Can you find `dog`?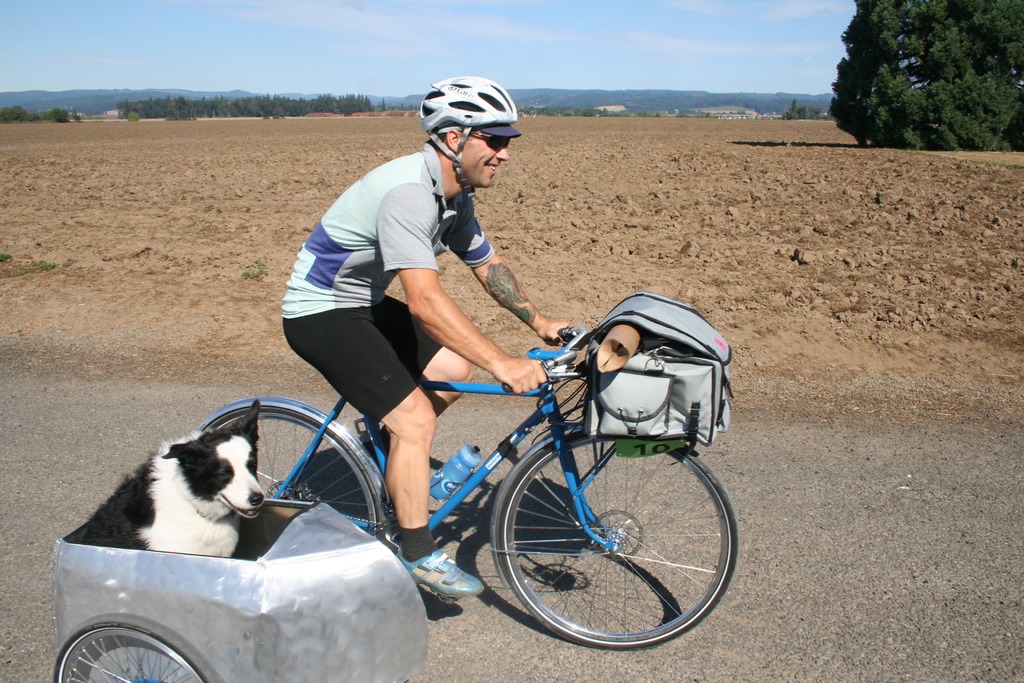
Yes, bounding box: l=61, t=399, r=270, b=556.
